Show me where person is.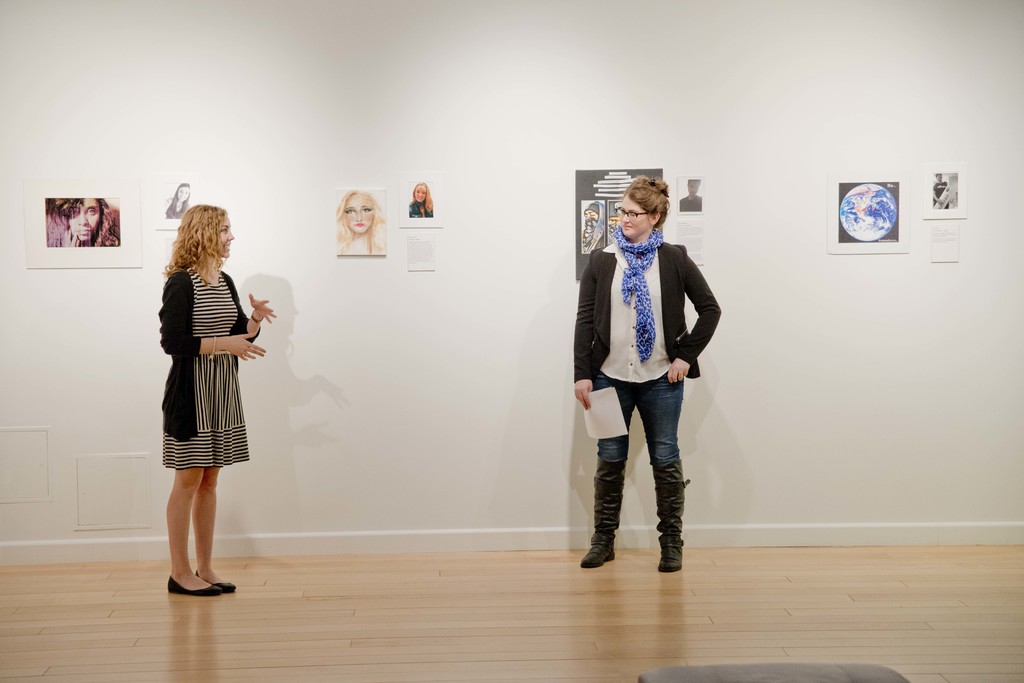
person is at {"left": 43, "top": 199, "right": 122, "bottom": 250}.
